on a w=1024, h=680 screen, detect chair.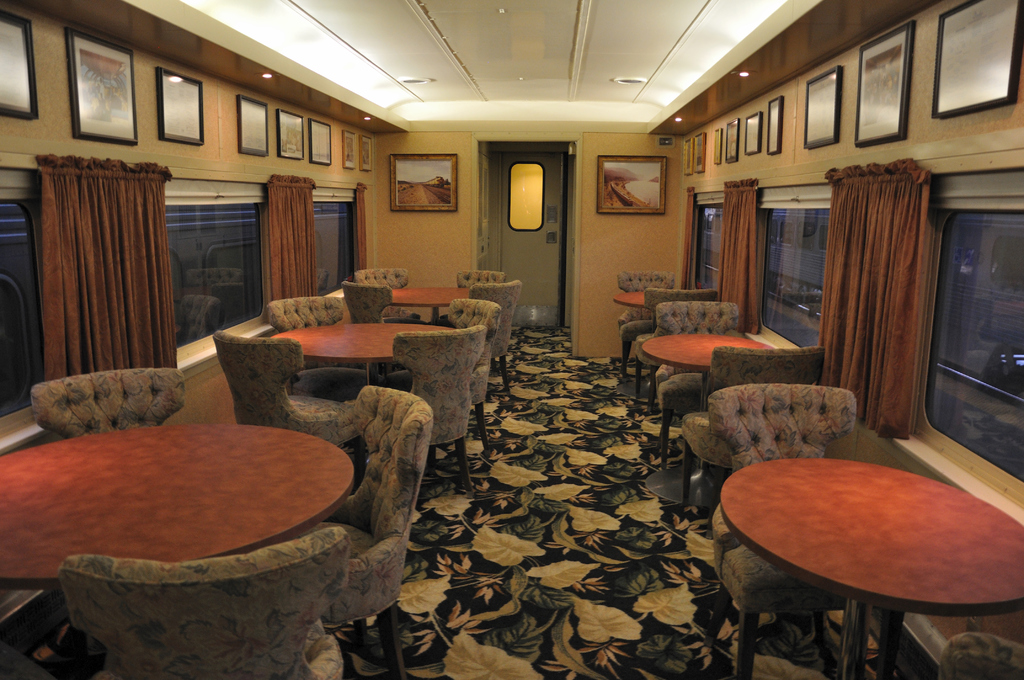
{"x1": 302, "y1": 382, "x2": 435, "y2": 679}.
